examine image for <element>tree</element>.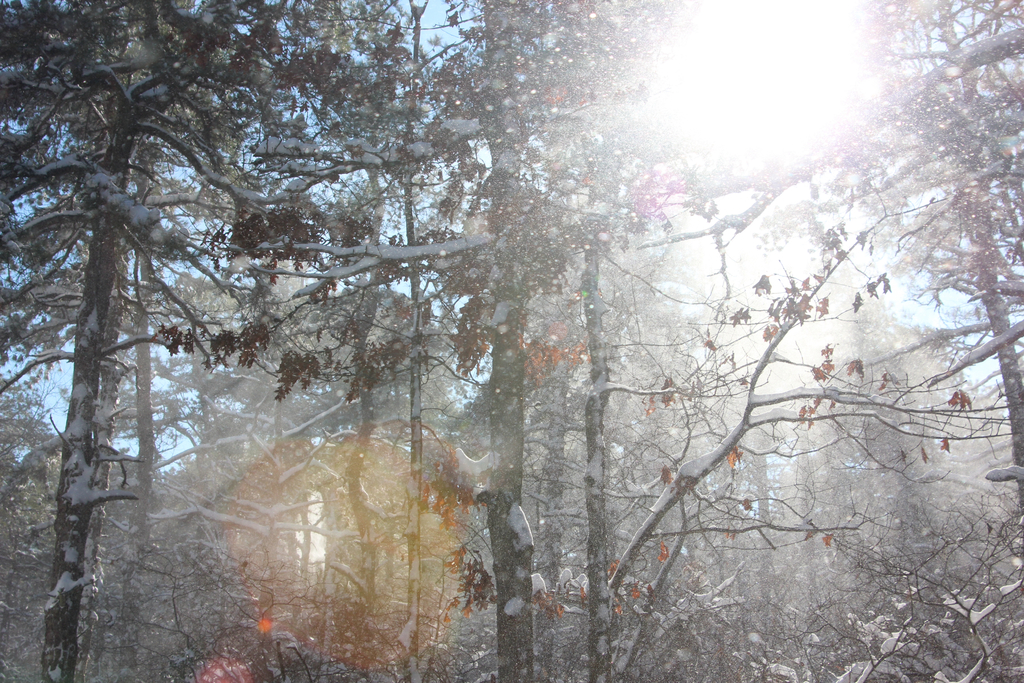
Examination result: (x1=877, y1=0, x2=1023, y2=483).
